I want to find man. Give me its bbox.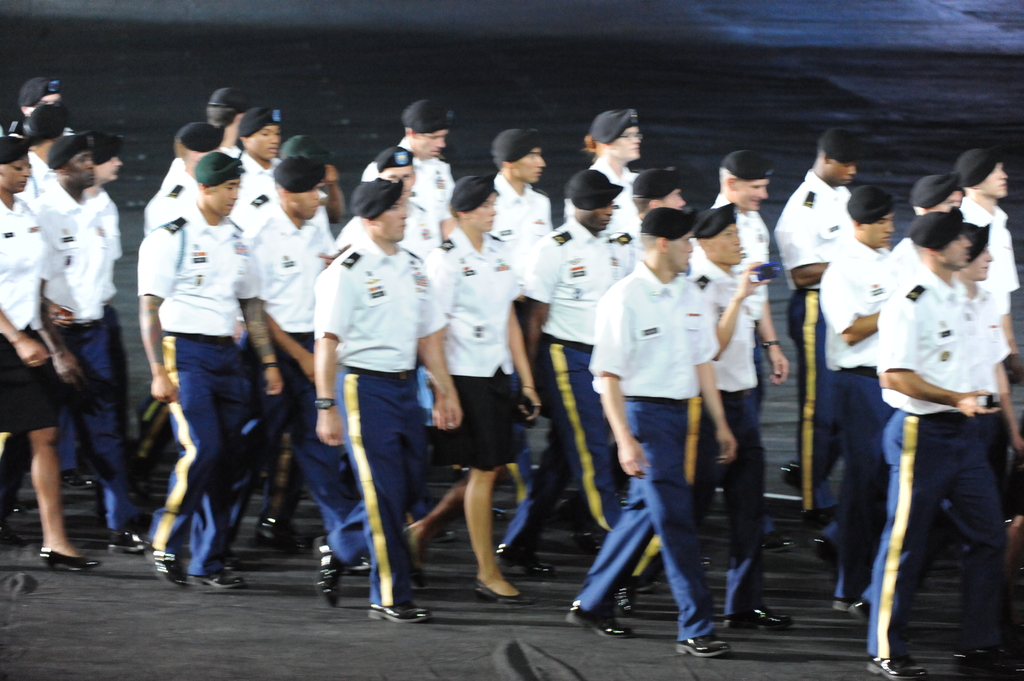
586/200/761/651.
